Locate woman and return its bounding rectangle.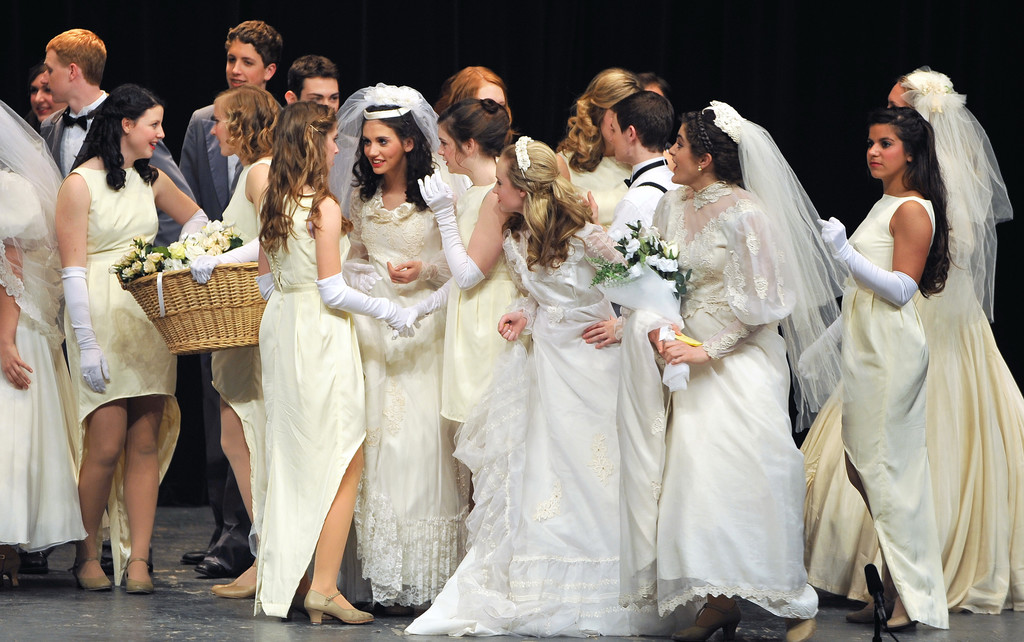
[558, 65, 643, 236].
